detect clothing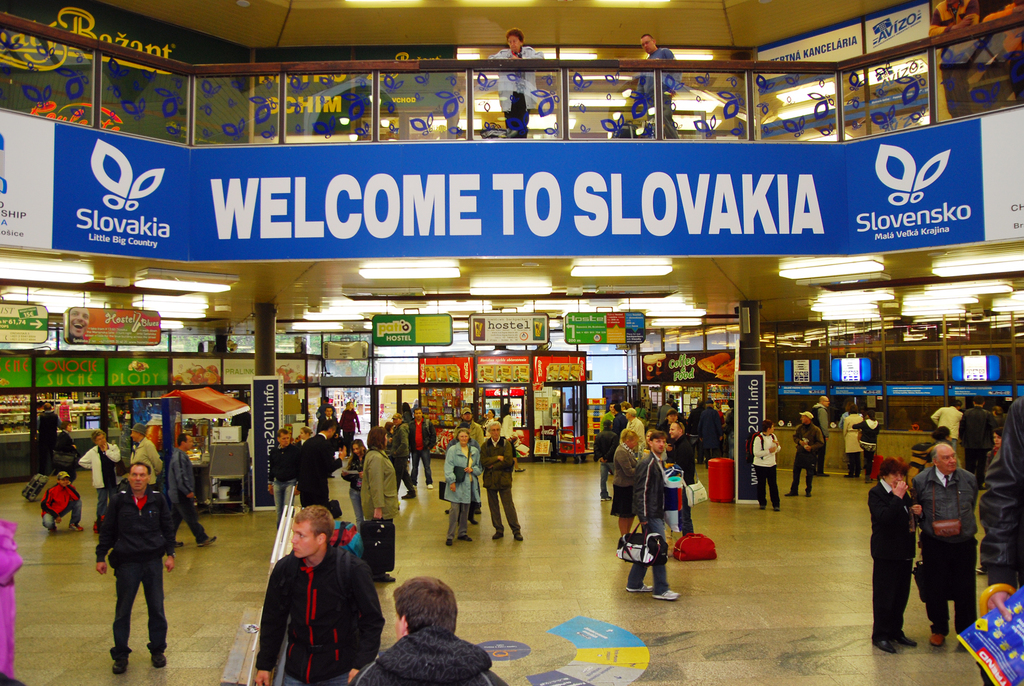
[870,482,915,636]
